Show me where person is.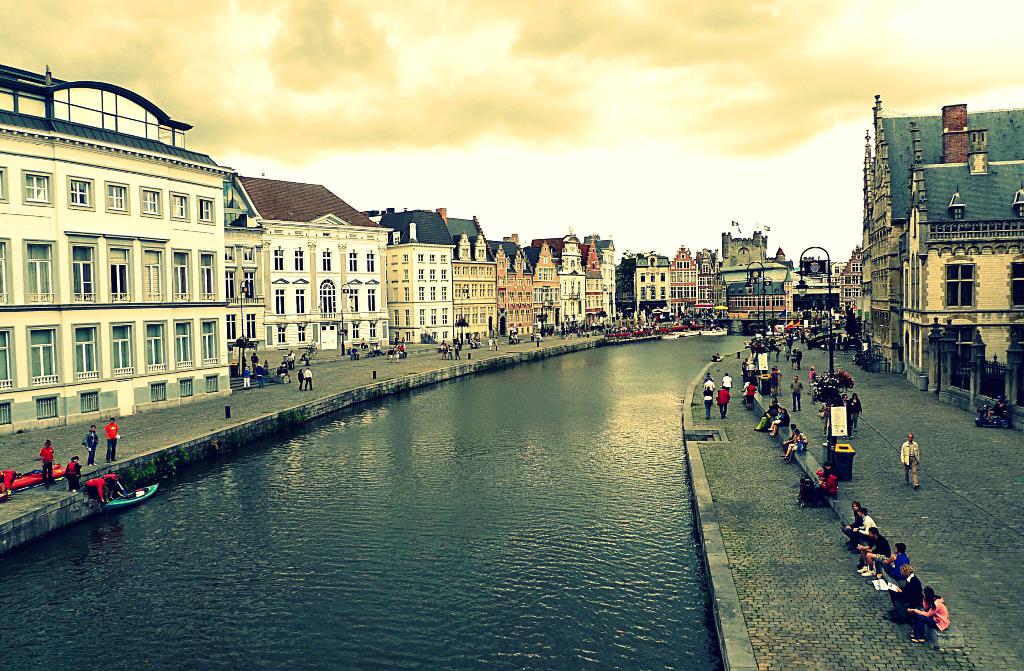
person is at BBox(819, 466, 841, 506).
